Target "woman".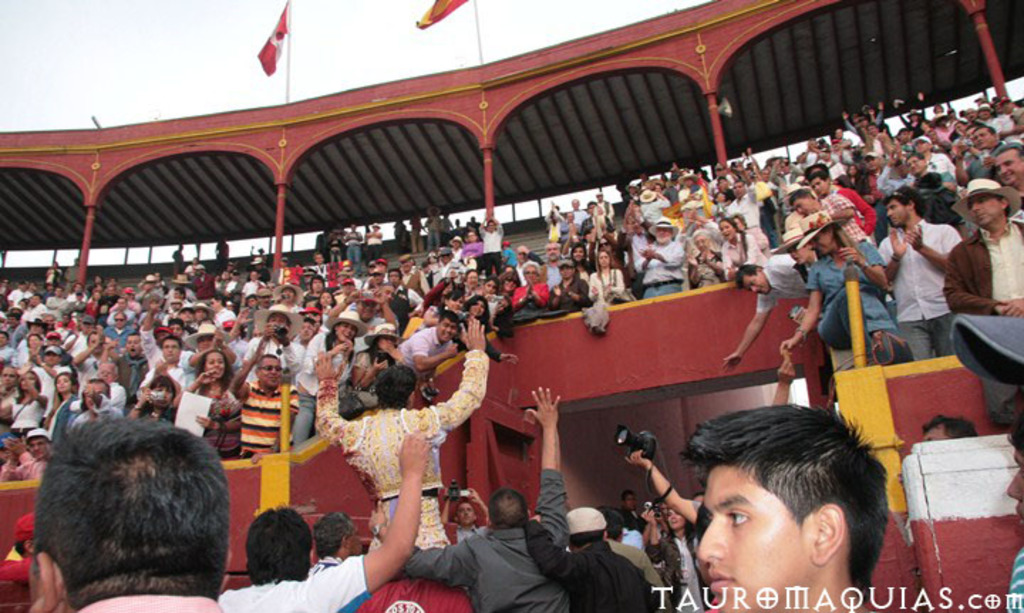
Target region: 721, 219, 769, 283.
